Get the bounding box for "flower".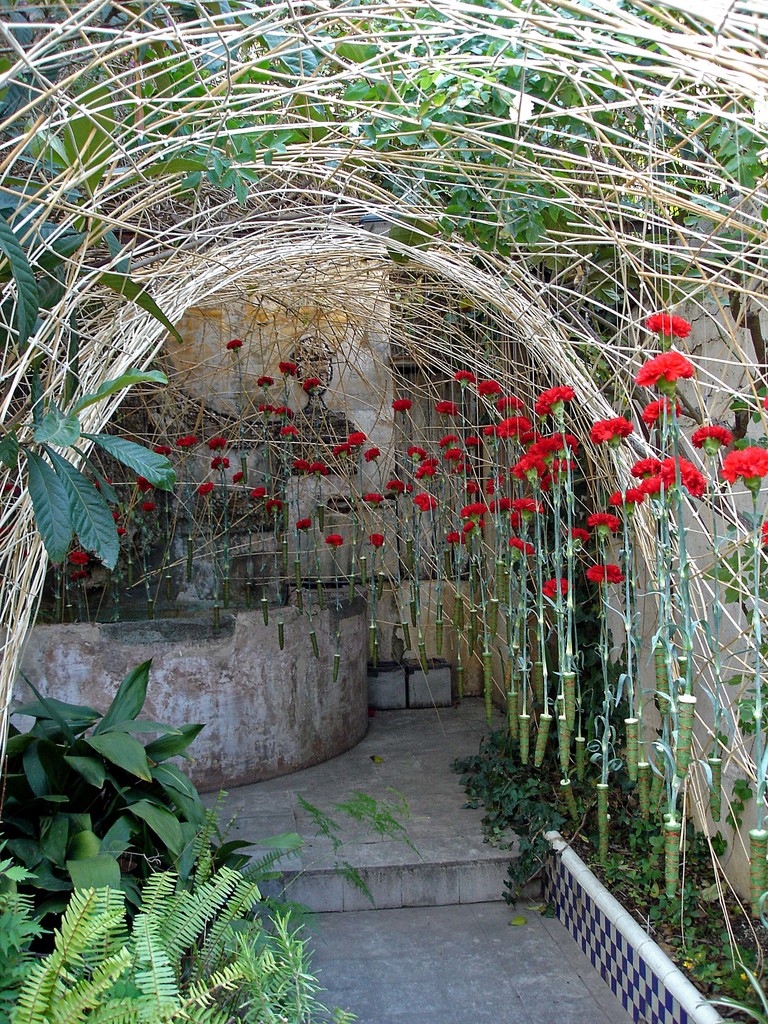
l=139, t=499, r=151, b=513.
